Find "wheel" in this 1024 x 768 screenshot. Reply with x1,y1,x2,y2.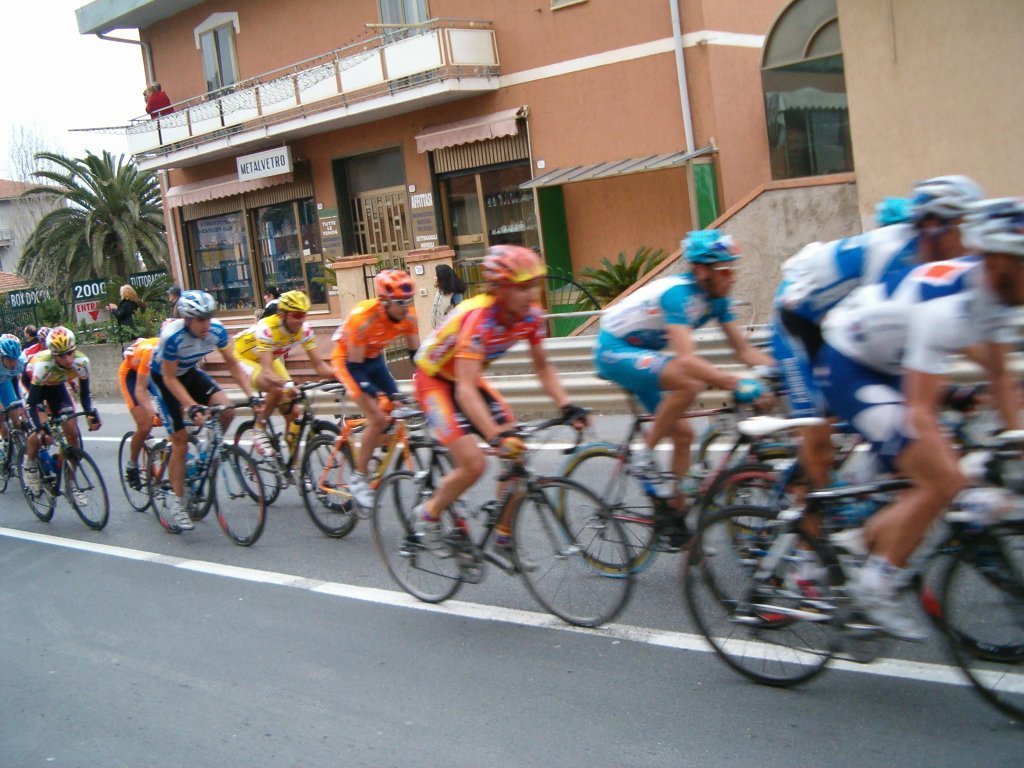
556,439,665,579.
